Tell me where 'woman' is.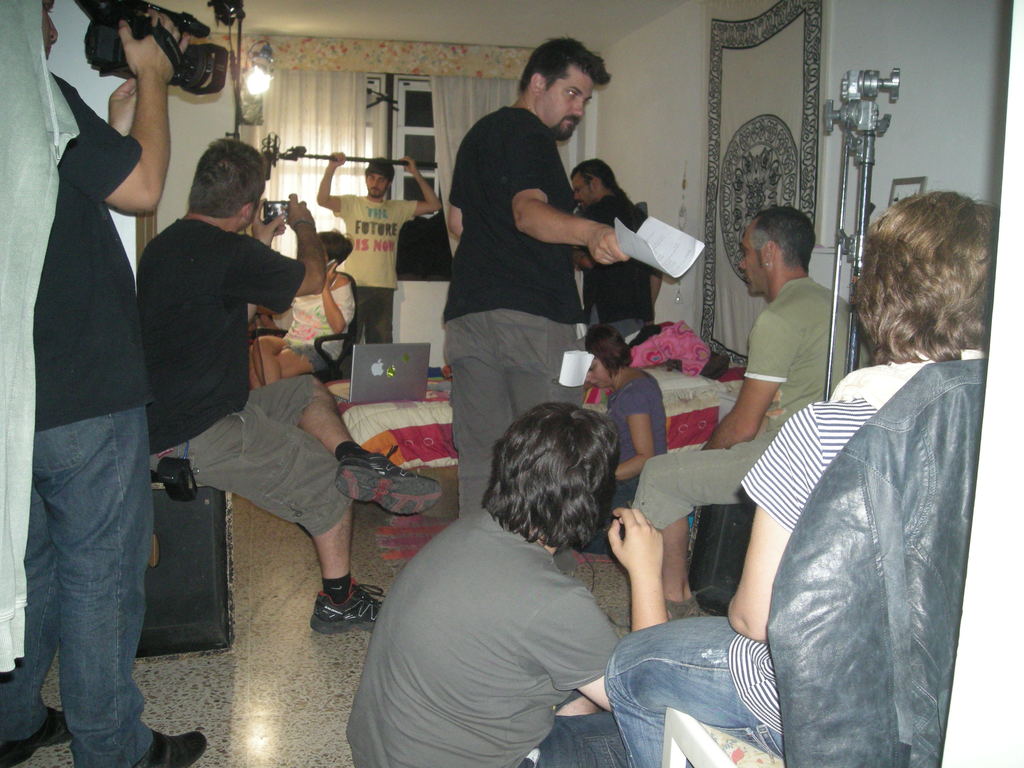
'woman' is at Rect(251, 229, 358, 388).
